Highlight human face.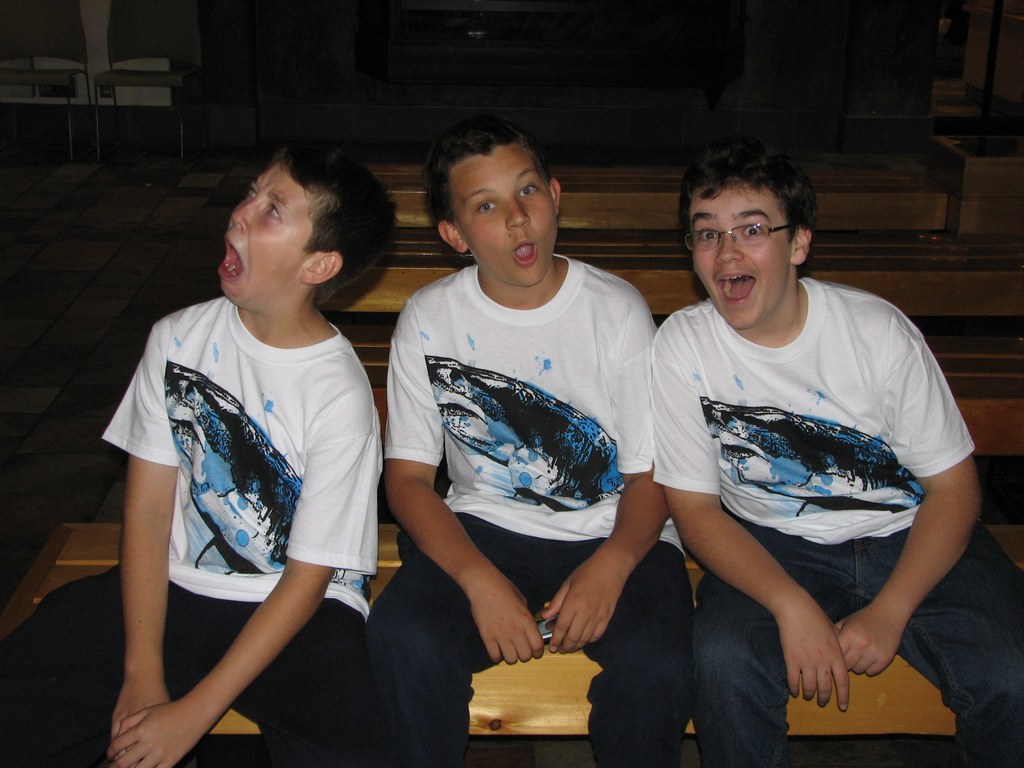
Highlighted region: {"left": 215, "top": 159, "right": 318, "bottom": 309}.
